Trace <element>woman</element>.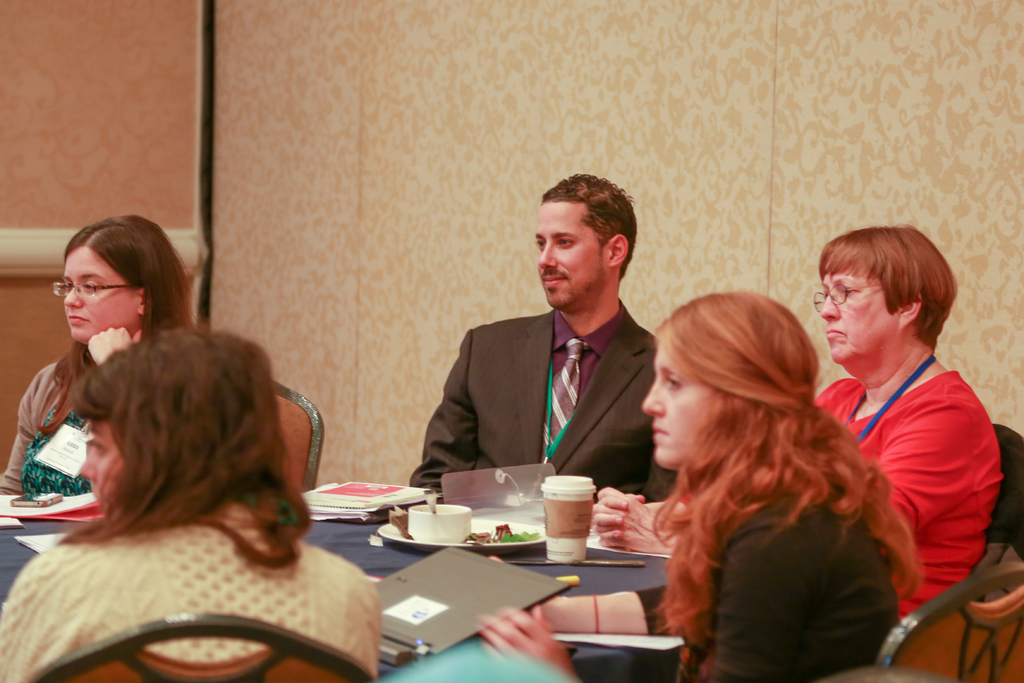
Traced to x1=3, y1=214, x2=200, y2=504.
